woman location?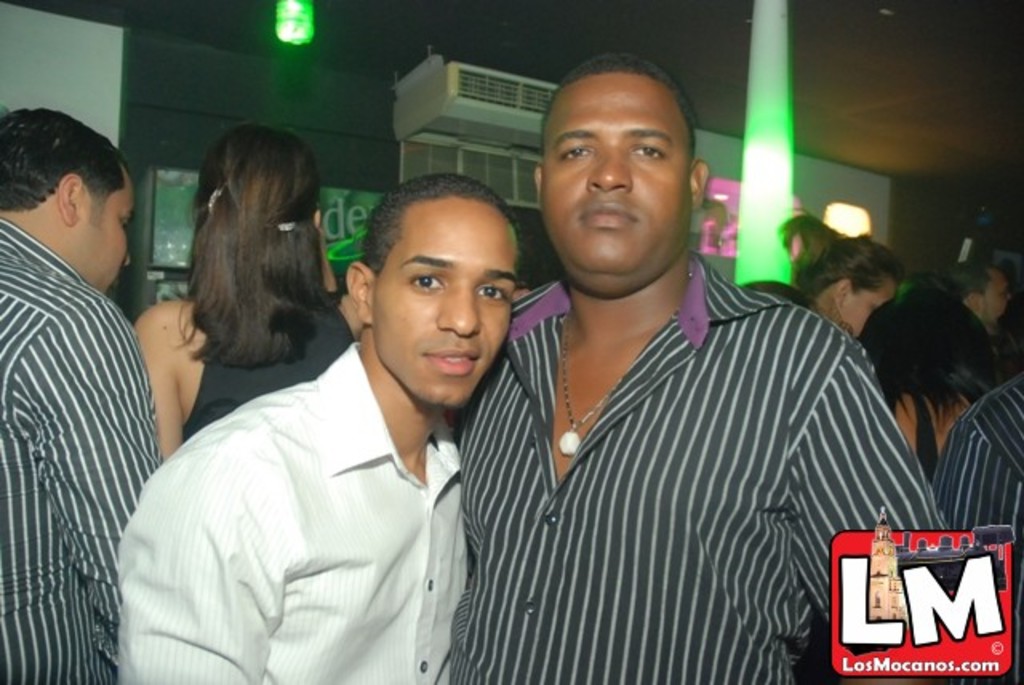
(x1=746, y1=210, x2=901, y2=339)
